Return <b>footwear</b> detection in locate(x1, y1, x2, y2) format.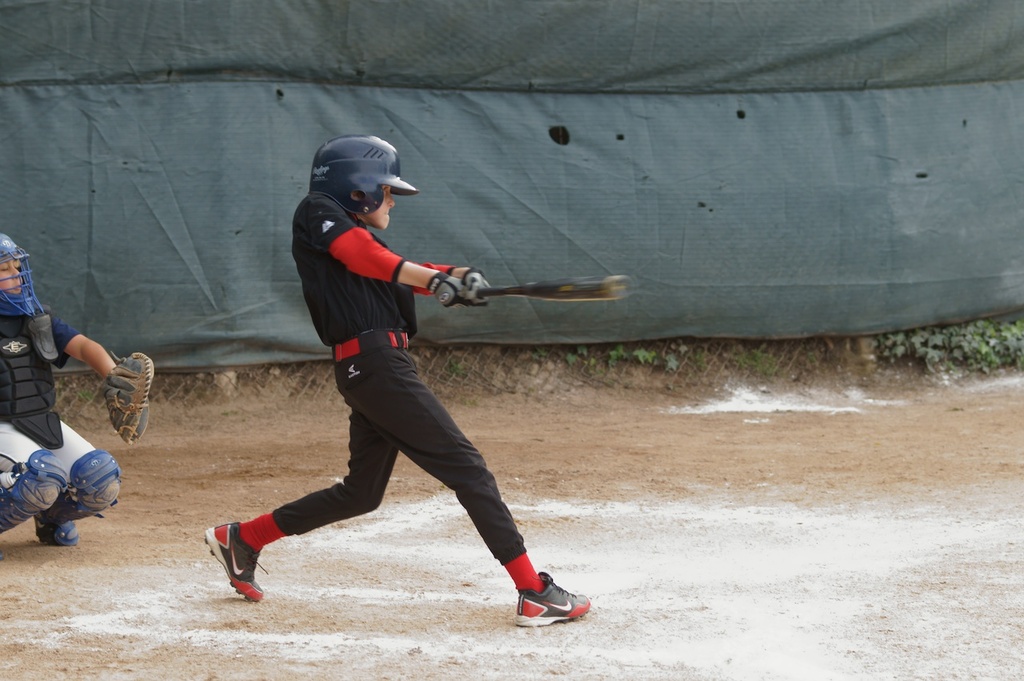
locate(40, 521, 80, 543).
